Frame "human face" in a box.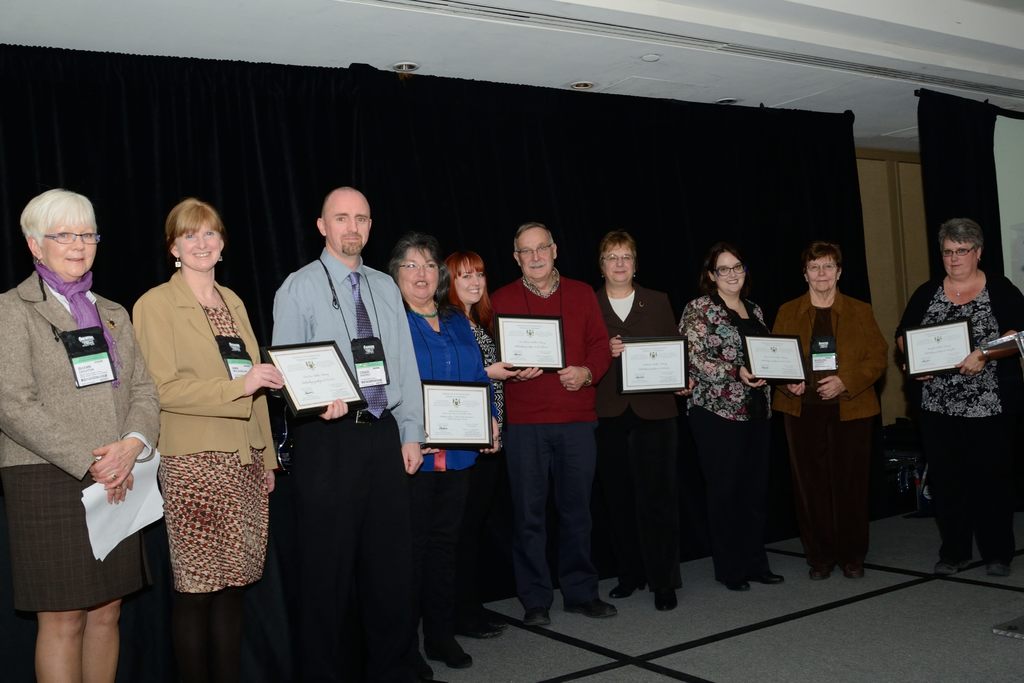
pyautogui.locateOnScreen(804, 251, 840, 293).
